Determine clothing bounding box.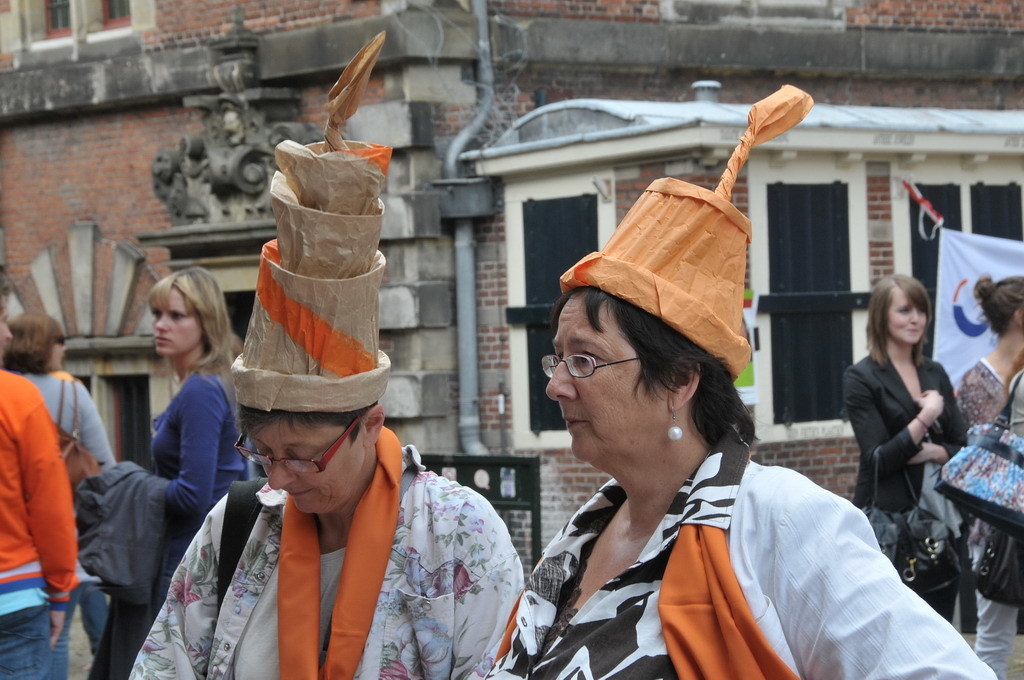
Determined: 486:429:999:679.
